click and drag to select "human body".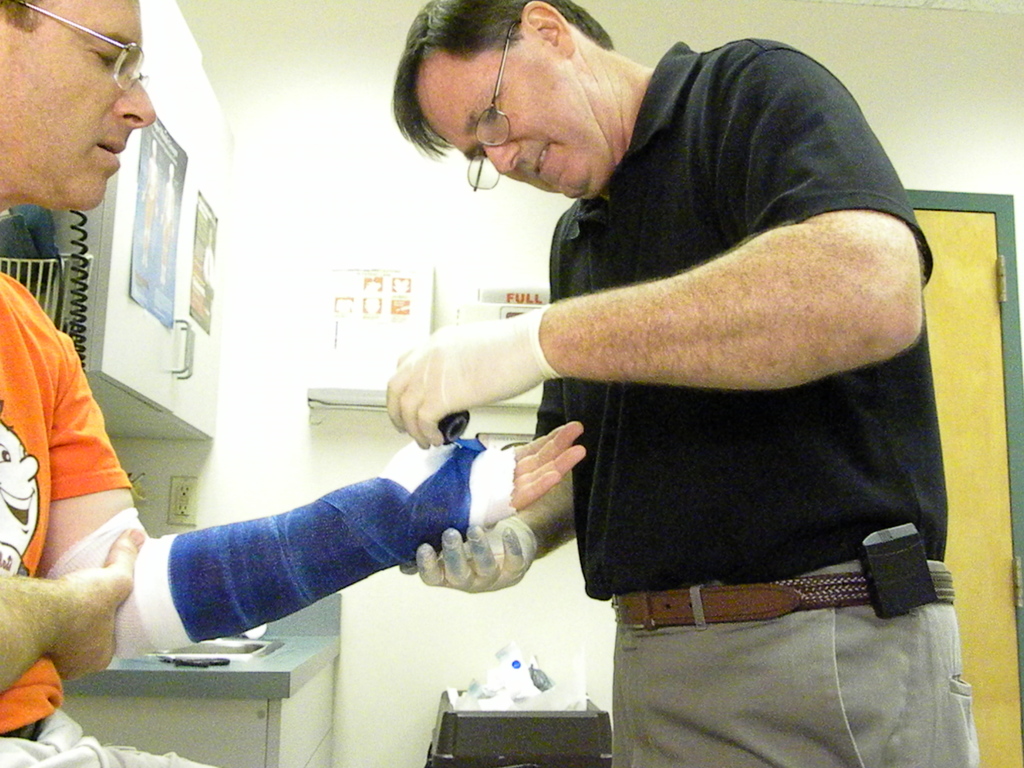
Selection: select_region(0, 198, 591, 767).
